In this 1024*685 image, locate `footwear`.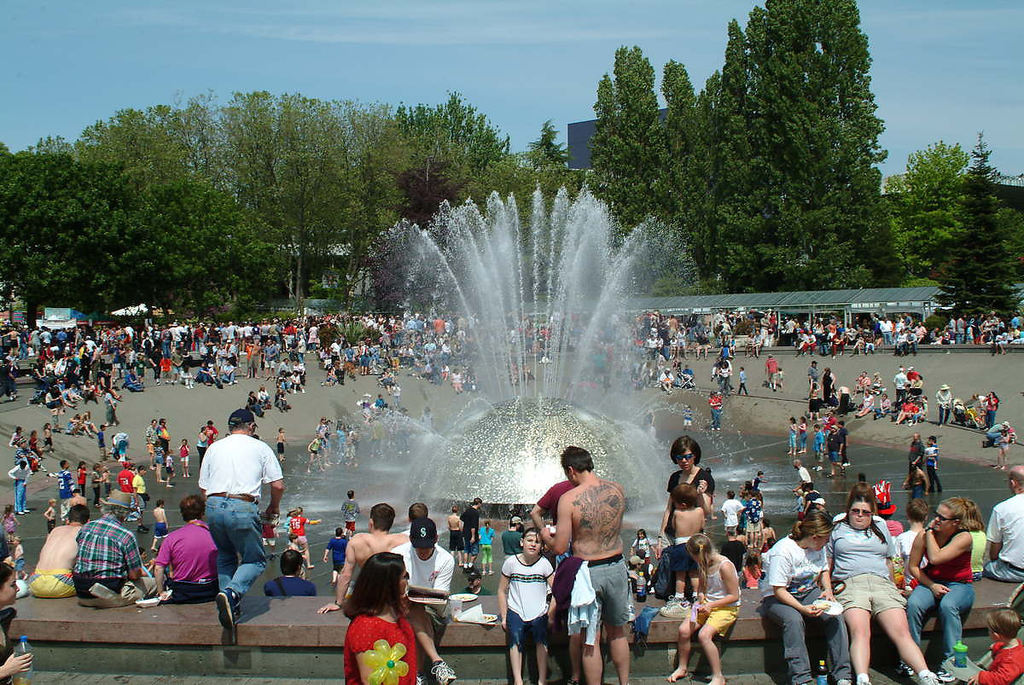
Bounding box: BBox(415, 678, 427, 684).
